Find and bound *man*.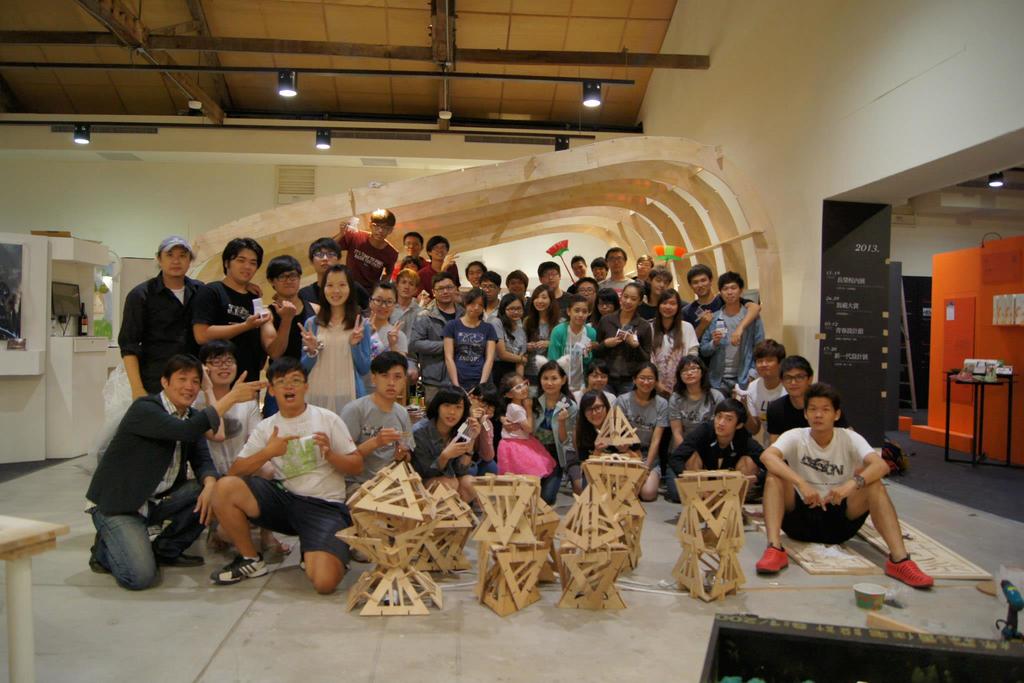
Bound: 600/248/637/294.
